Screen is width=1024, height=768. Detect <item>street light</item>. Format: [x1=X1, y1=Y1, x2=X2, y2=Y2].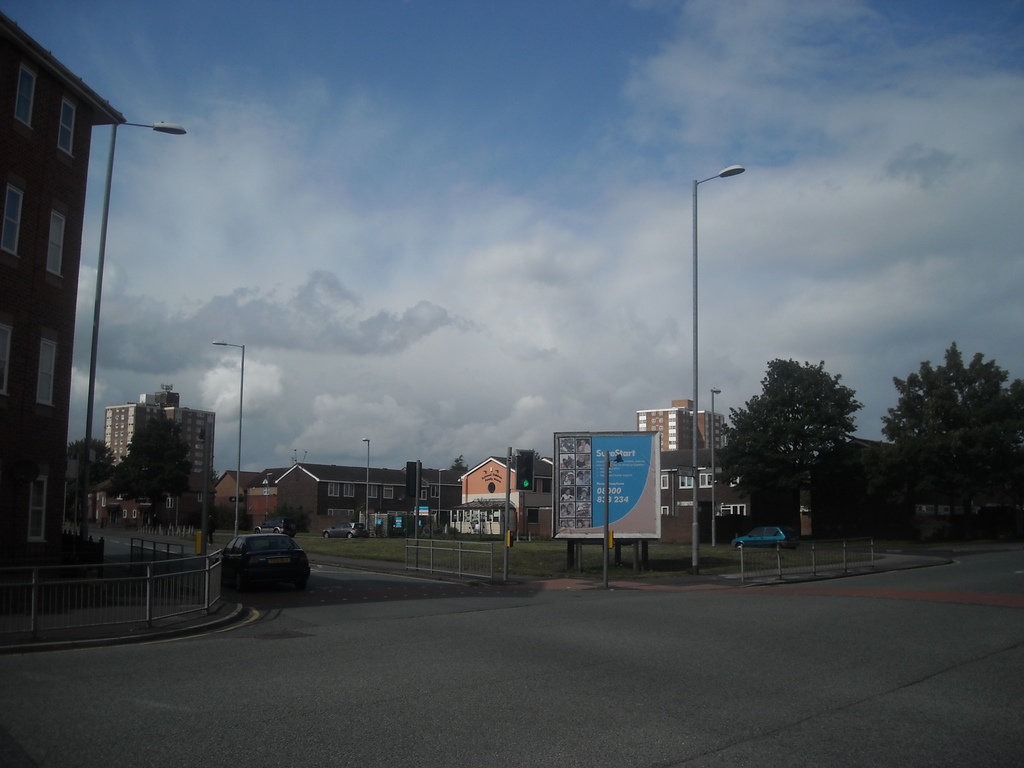
[x1=692, y1=165, x2=748, y2=575].
